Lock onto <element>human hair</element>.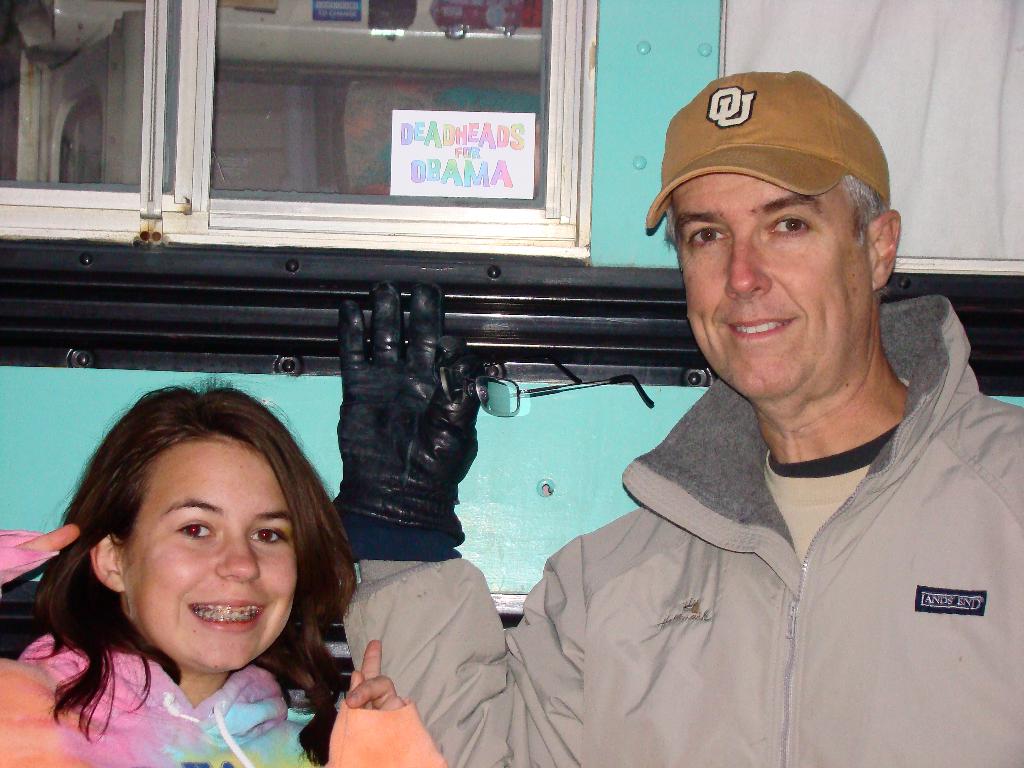
Locked: bbox=(68, 392, 340, 712).
